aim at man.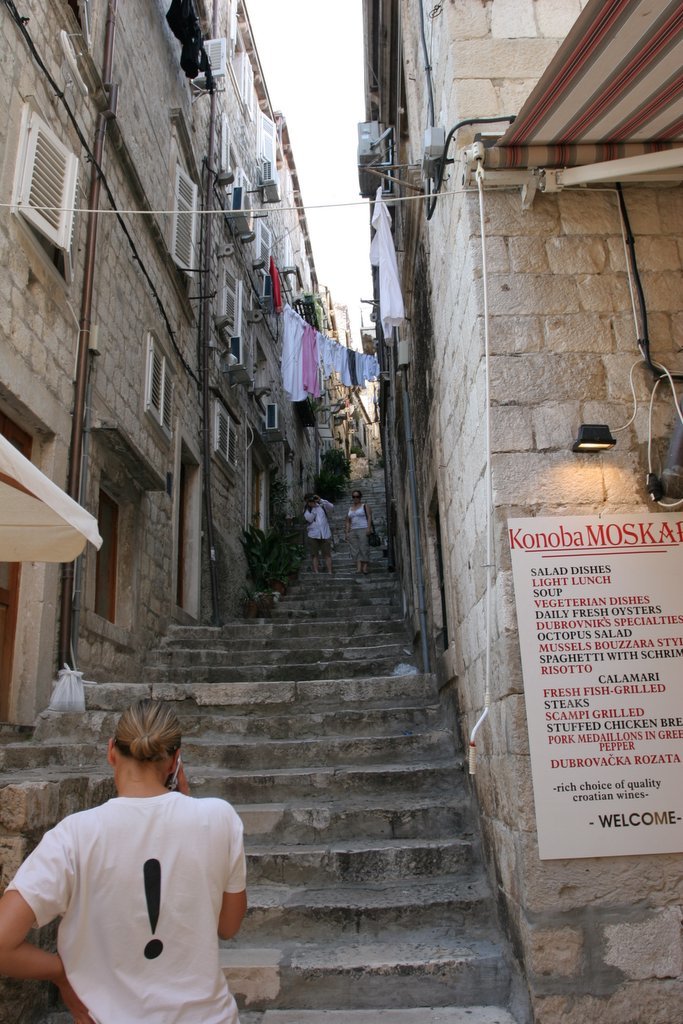
Aimed at region(303, 489, 336, 569).
